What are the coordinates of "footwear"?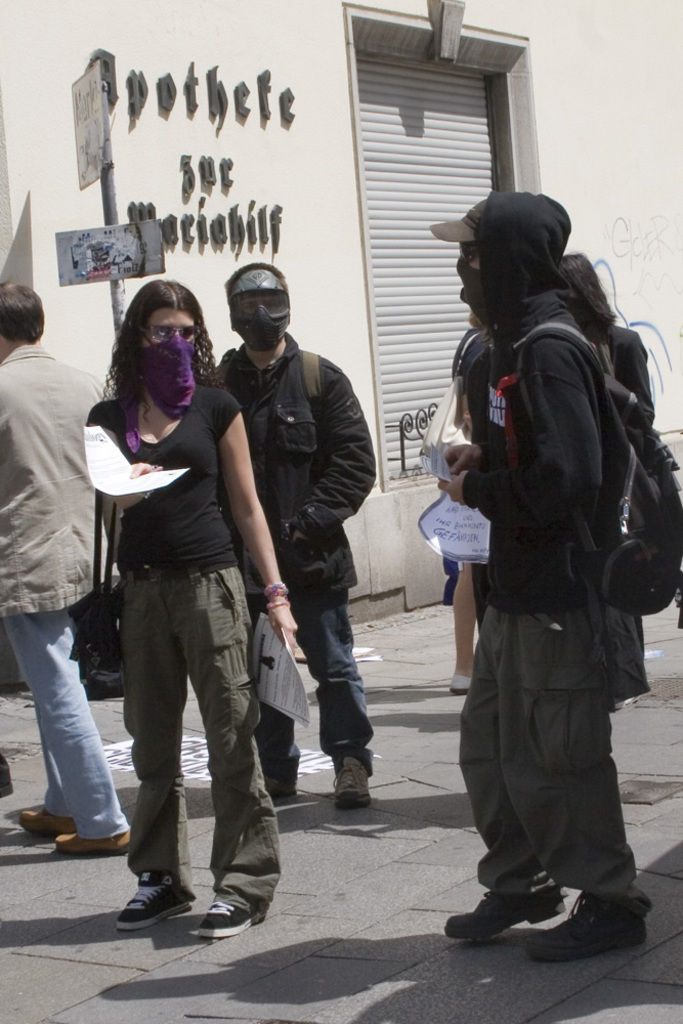
441/888/568/941.
